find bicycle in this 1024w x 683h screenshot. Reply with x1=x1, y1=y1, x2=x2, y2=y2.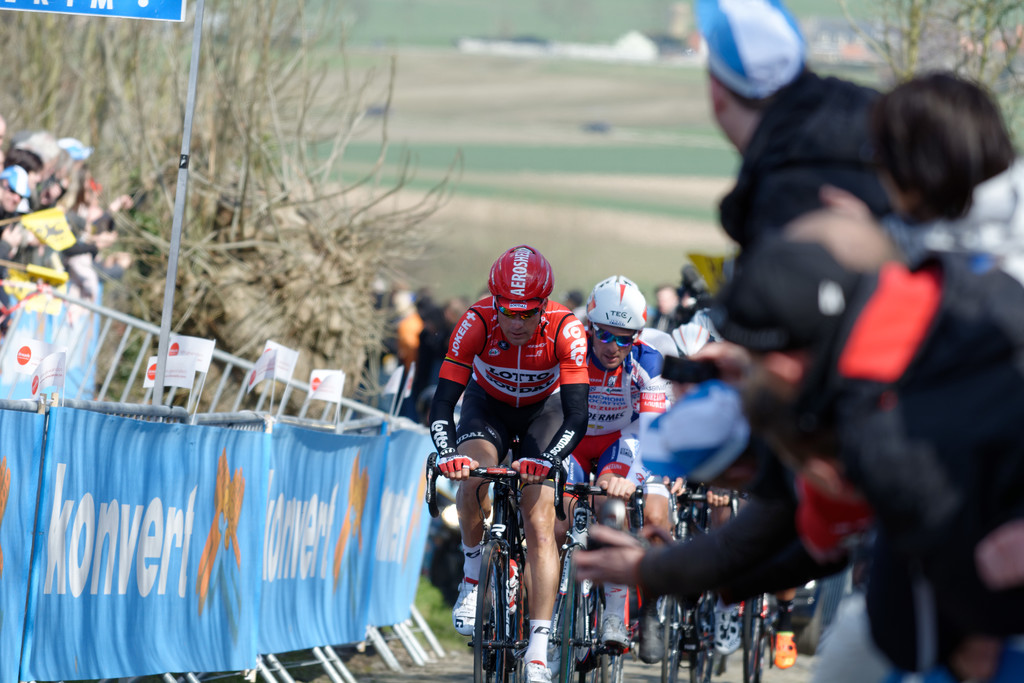
x1=419, y1=461, x2=536, y2=682.
